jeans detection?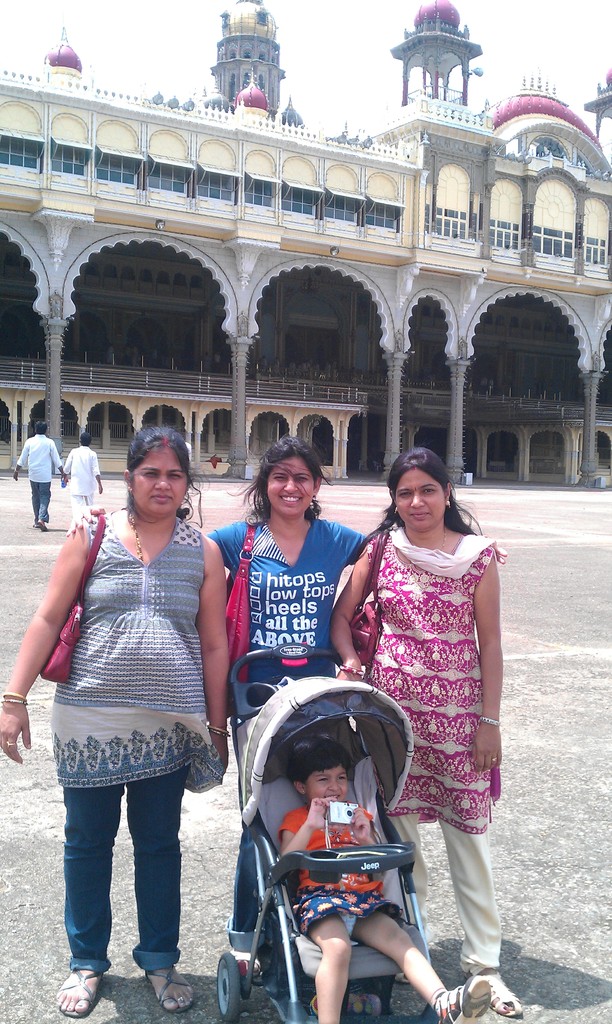
x1=23, y1=480, x2=51, y2=531
